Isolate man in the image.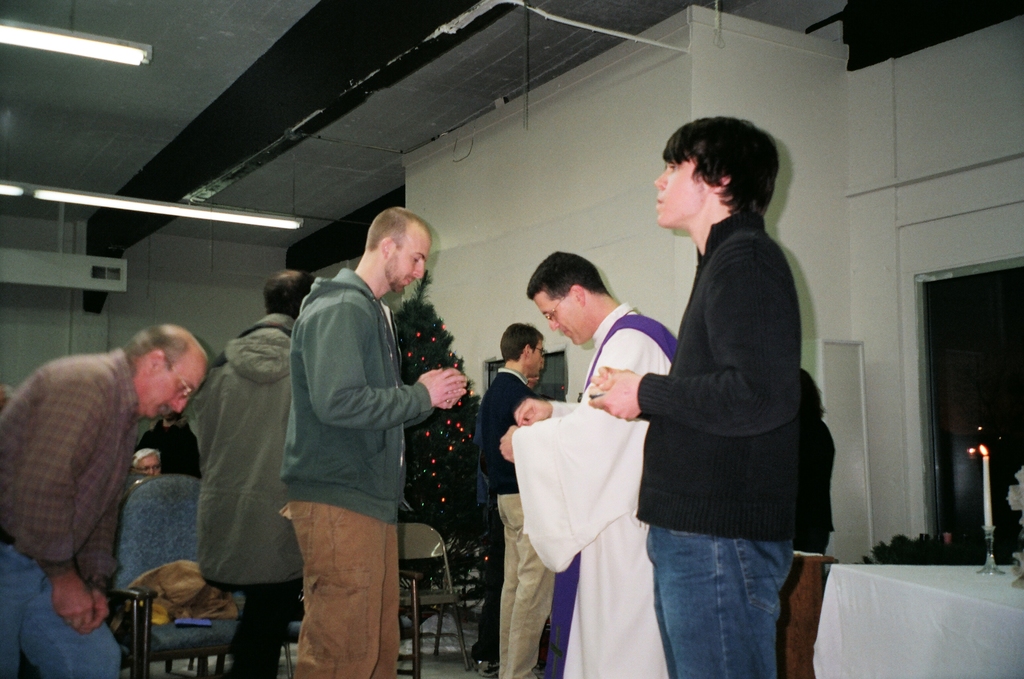
Isolated region: BBox(169, 268, 315, 678).
